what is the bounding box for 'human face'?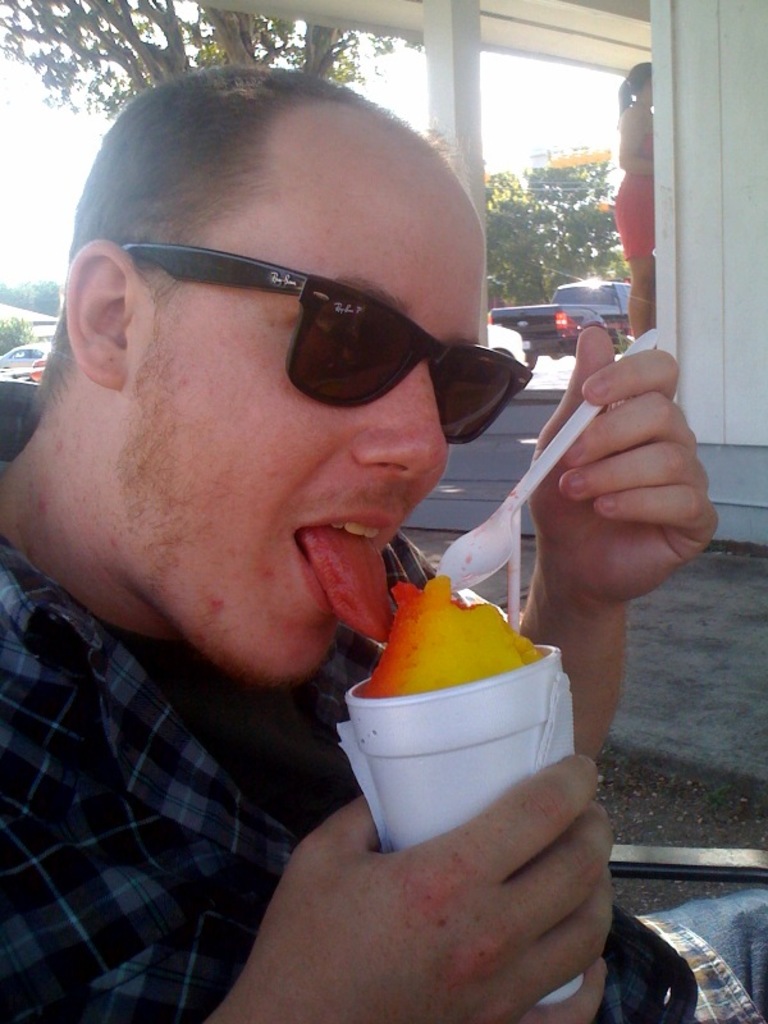
BBox(129, 173, 480, 692).
